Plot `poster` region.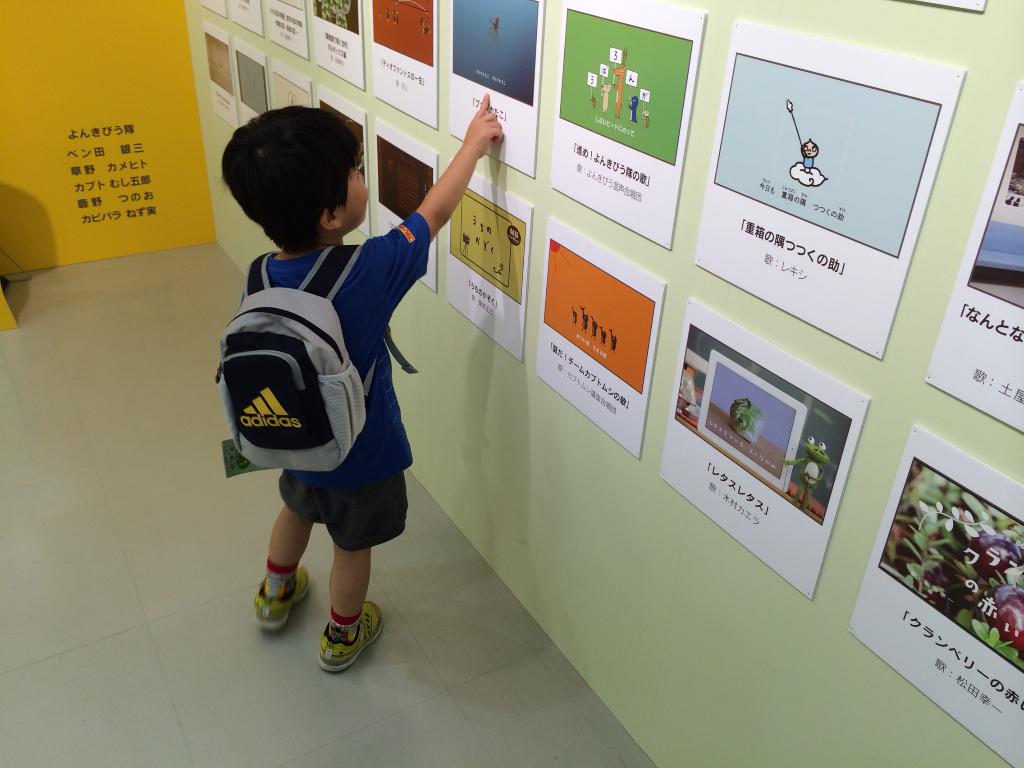
Plotted at left=447, top=156, right=540, bottom=356.
